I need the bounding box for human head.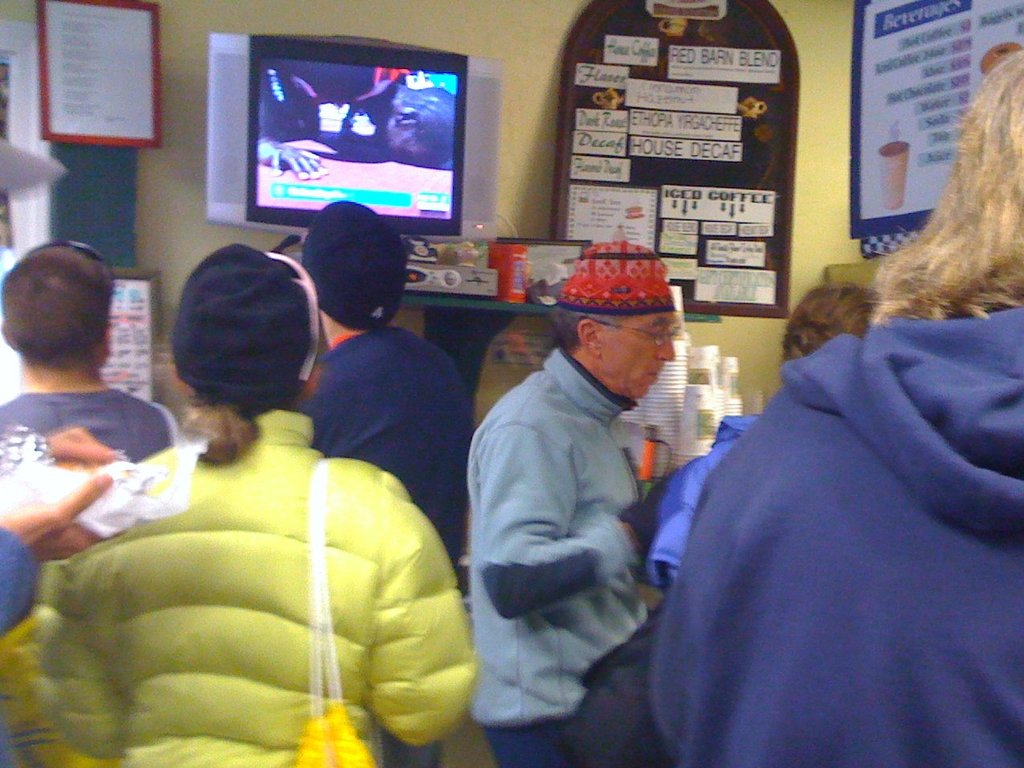
Here it is: (left=551, top=243, right=701, bottom=402).
